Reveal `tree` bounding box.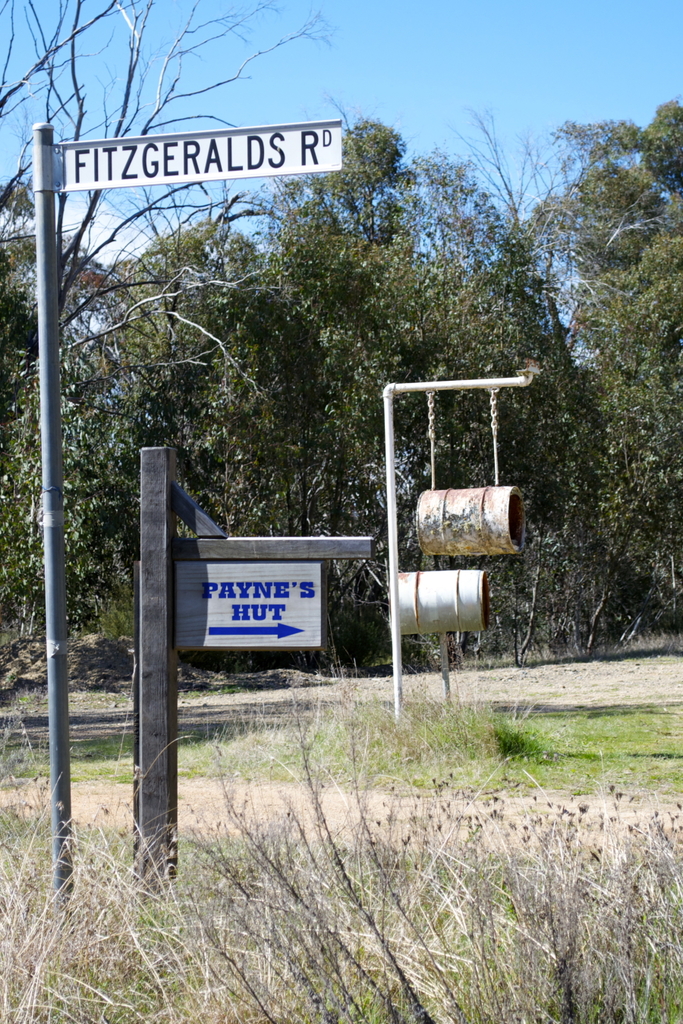
Revealed: pyautogui.locateOnScreen(357, 88, 682, 694).
